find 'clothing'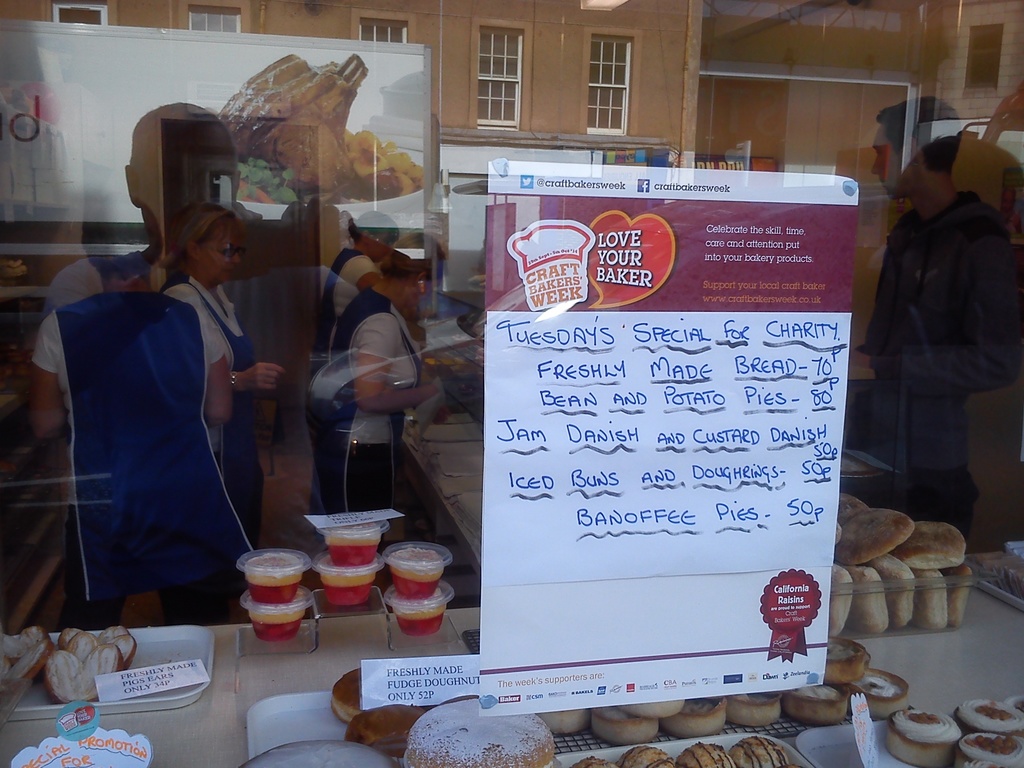
[left=335, top=282, right=426, bottom=531]
